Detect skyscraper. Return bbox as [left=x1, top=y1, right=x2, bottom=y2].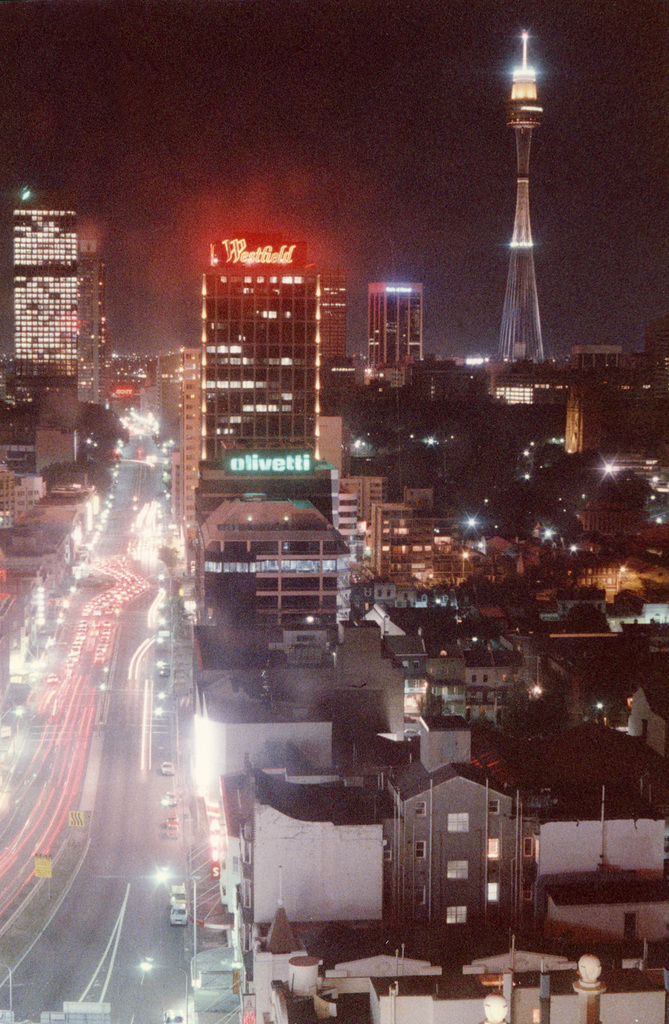
[left=155, top=479, right=358, bottom=664].
